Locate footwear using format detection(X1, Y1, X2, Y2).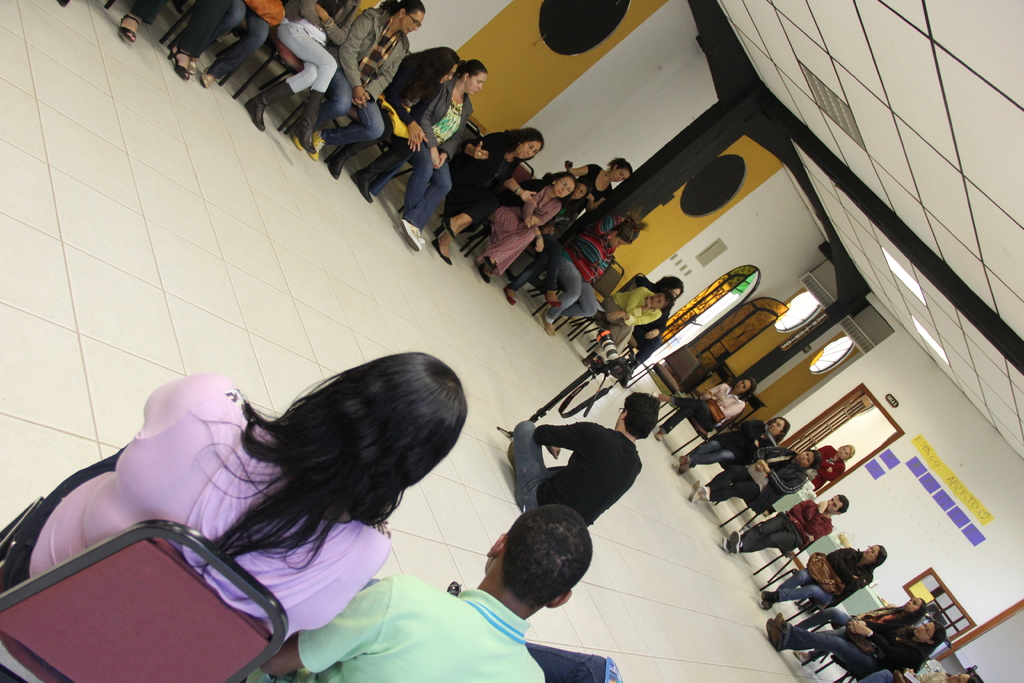
detection(483, 256, 495, 273).
